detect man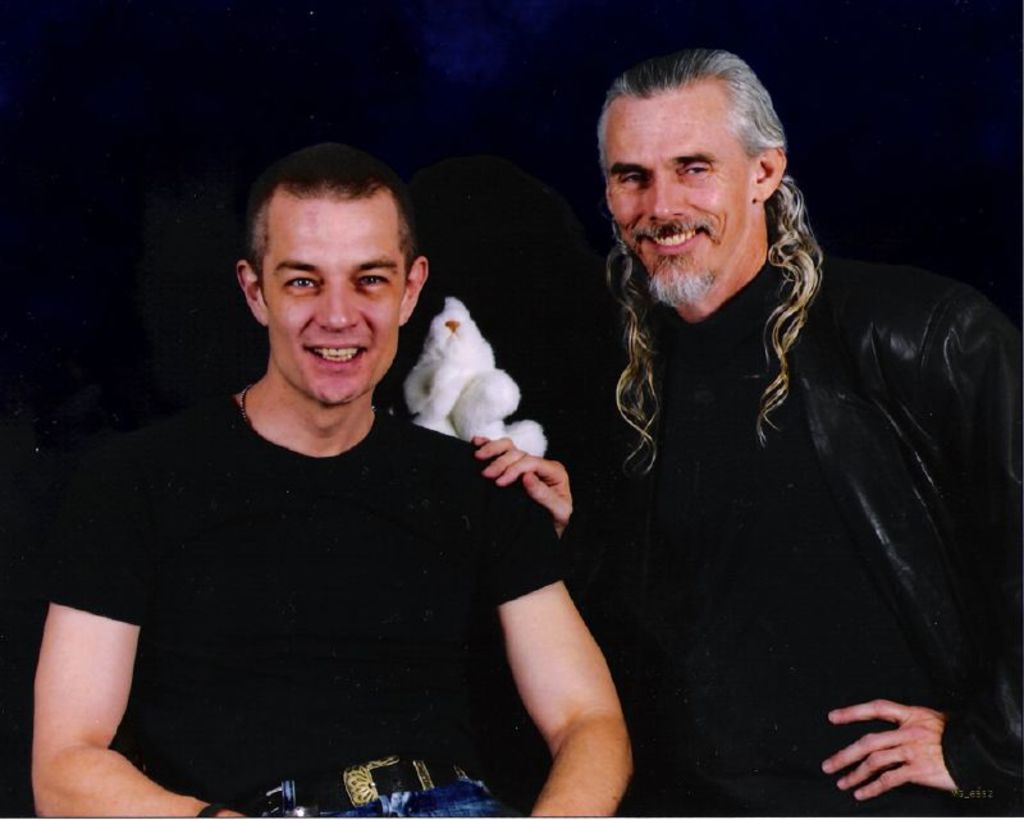
[left=461, top=29, right=1023, bottom=819]
